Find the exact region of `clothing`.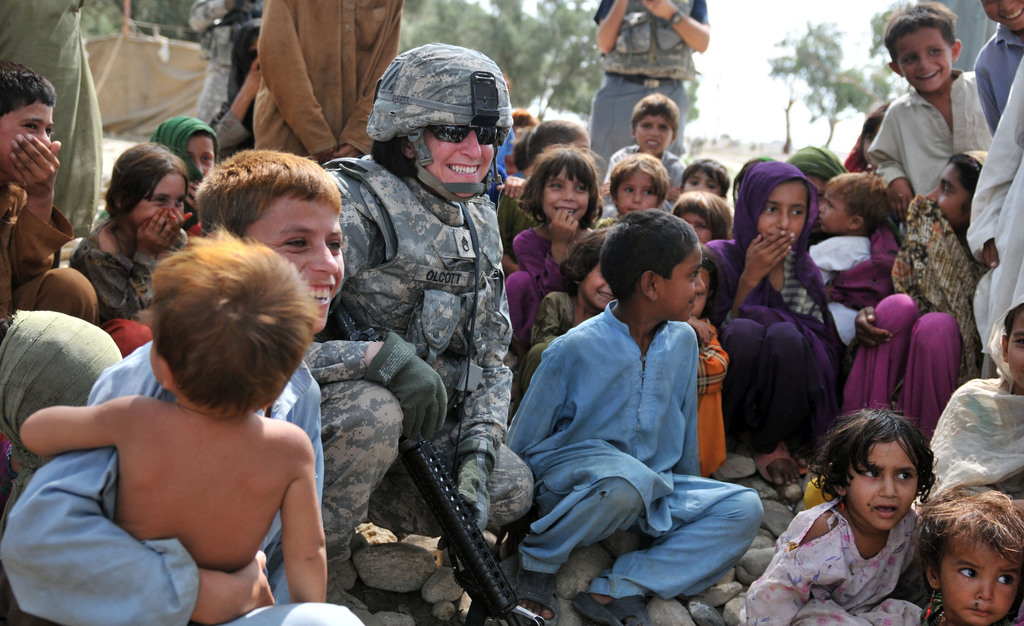
Exact region: (590,71,676,146).
